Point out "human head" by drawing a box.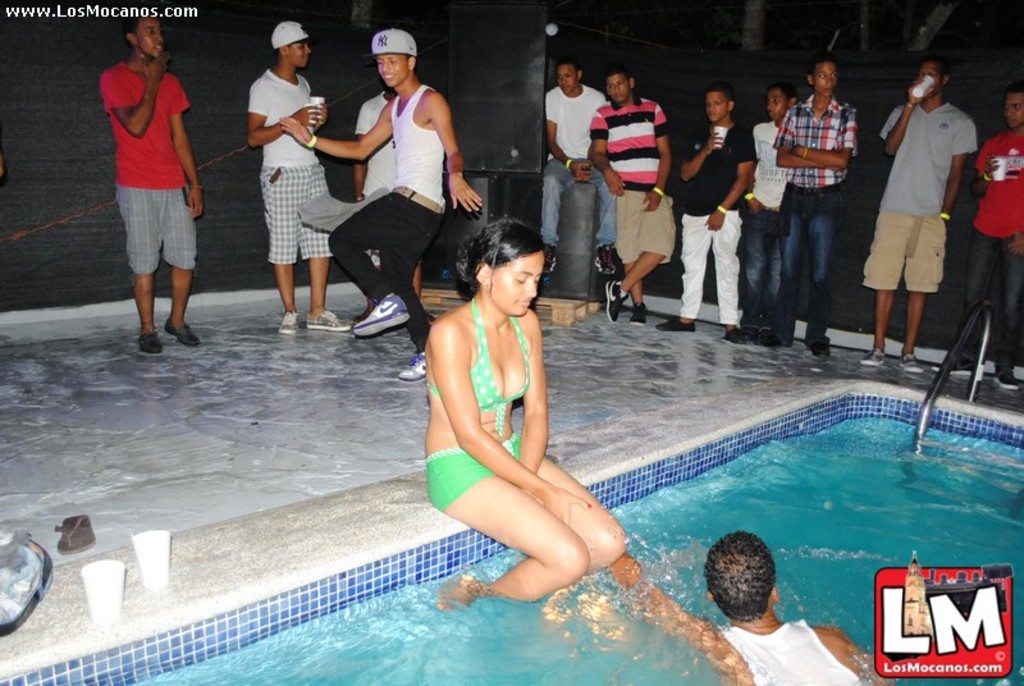
[left=365, top=28, right=421, bottom=91].
